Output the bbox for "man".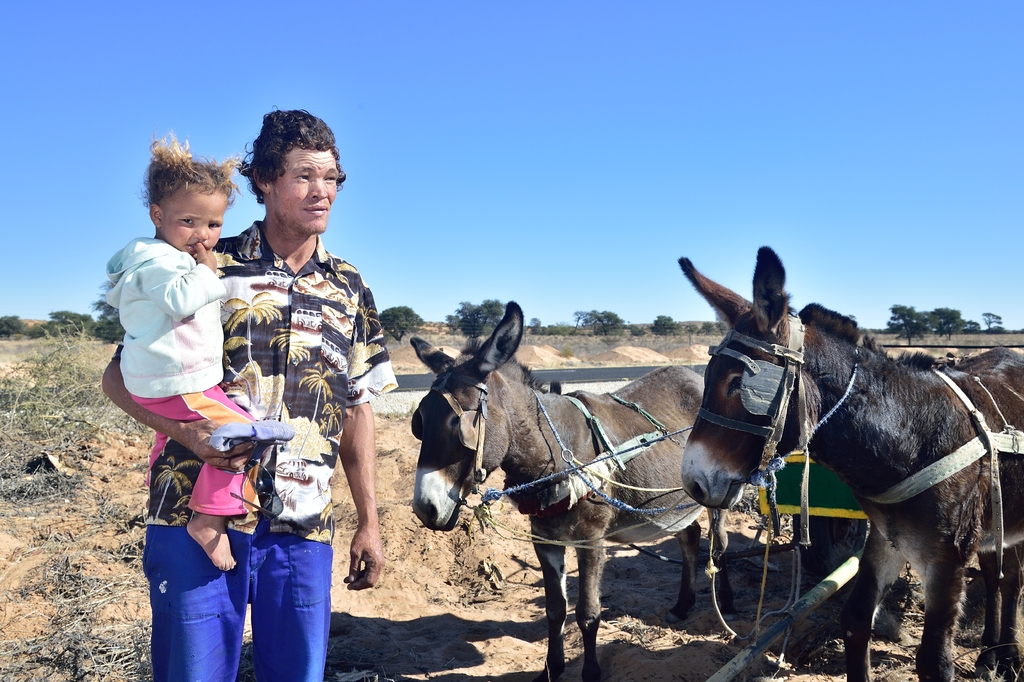
x1=102, y1=110, x2=394, y2=680.
